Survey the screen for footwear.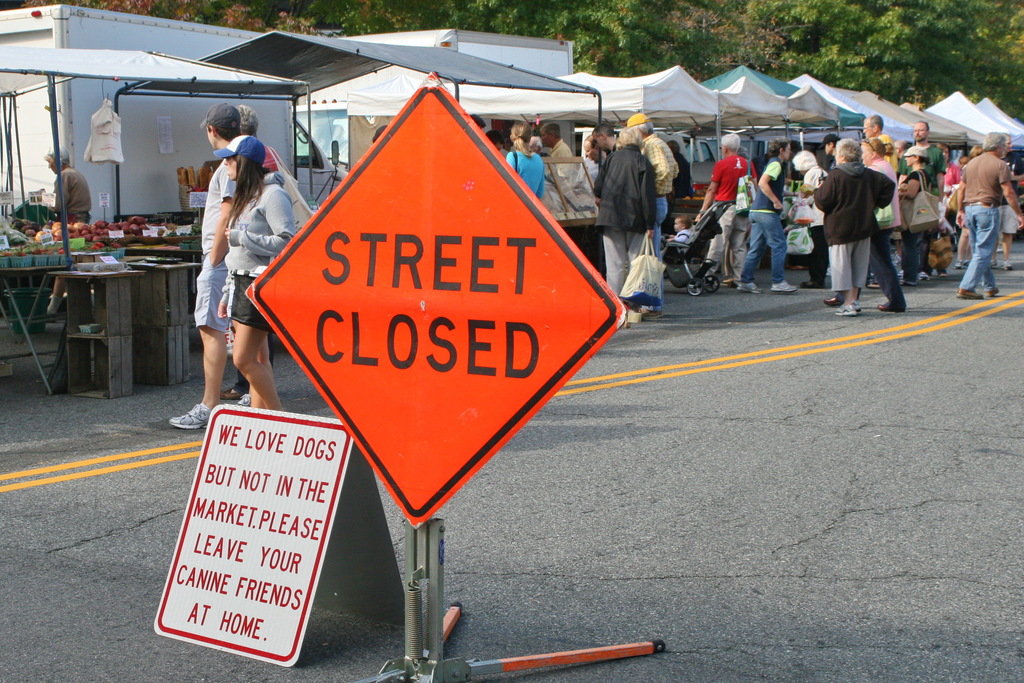
Survey found: (left=637, top=306, right=666, bottom=322).
